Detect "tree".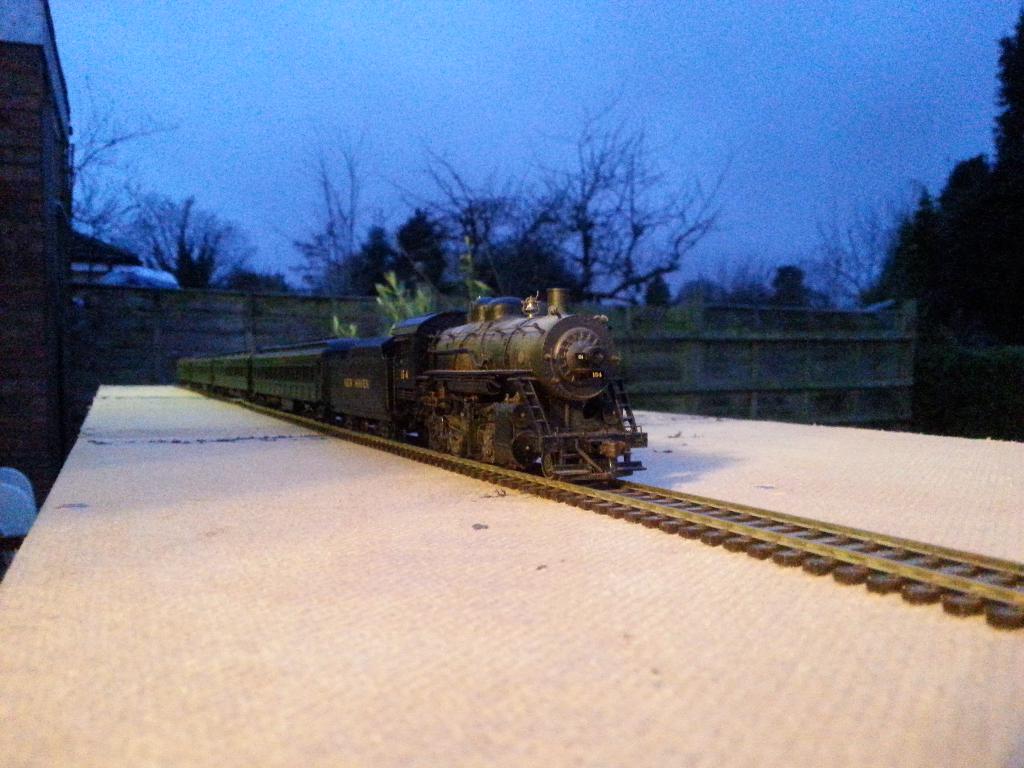
Detected at 51, 56, 189, 298.
